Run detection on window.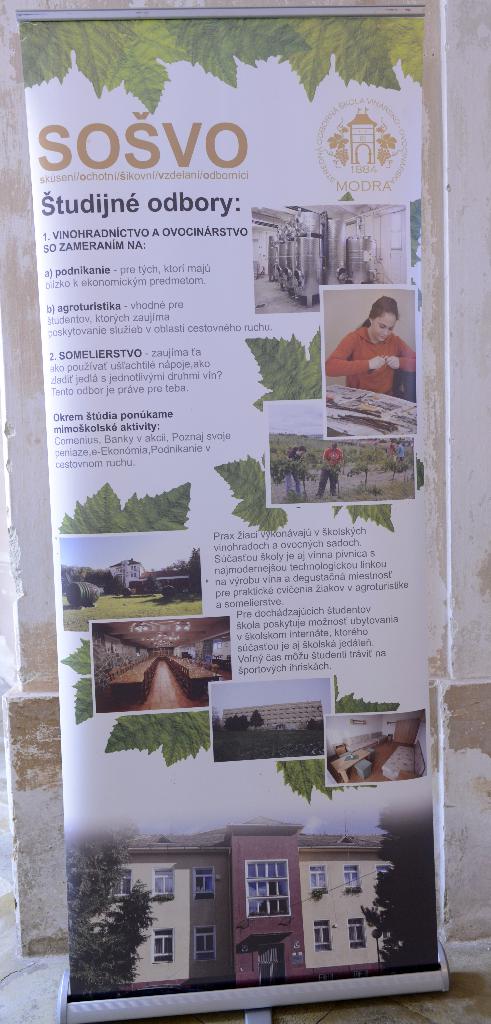
Result: detection(192, 862, 213, 906).
